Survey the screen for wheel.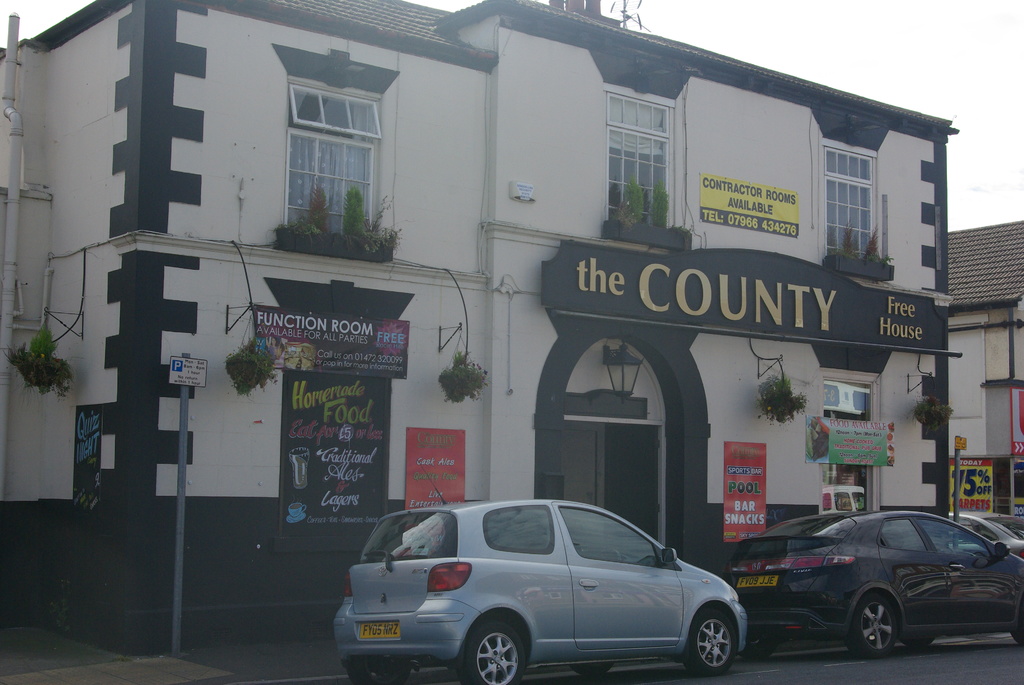
Survey found: [740,635,779,661].
